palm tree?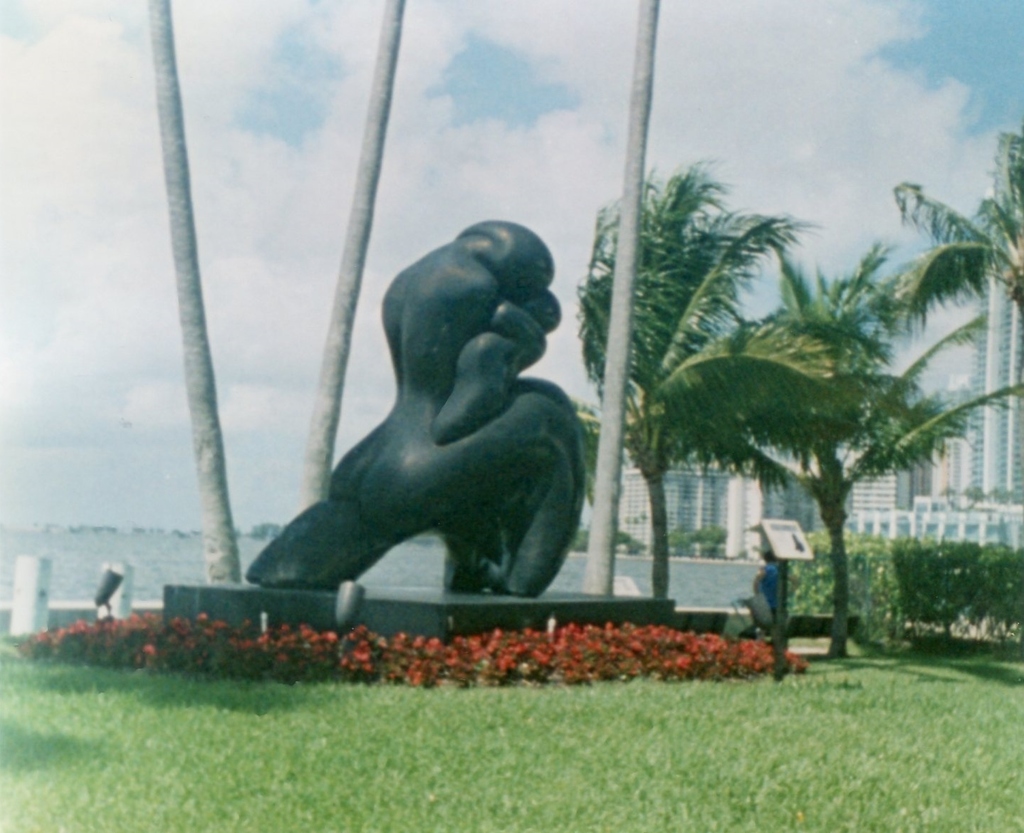
select_region(888, 123, 1023, 335)
